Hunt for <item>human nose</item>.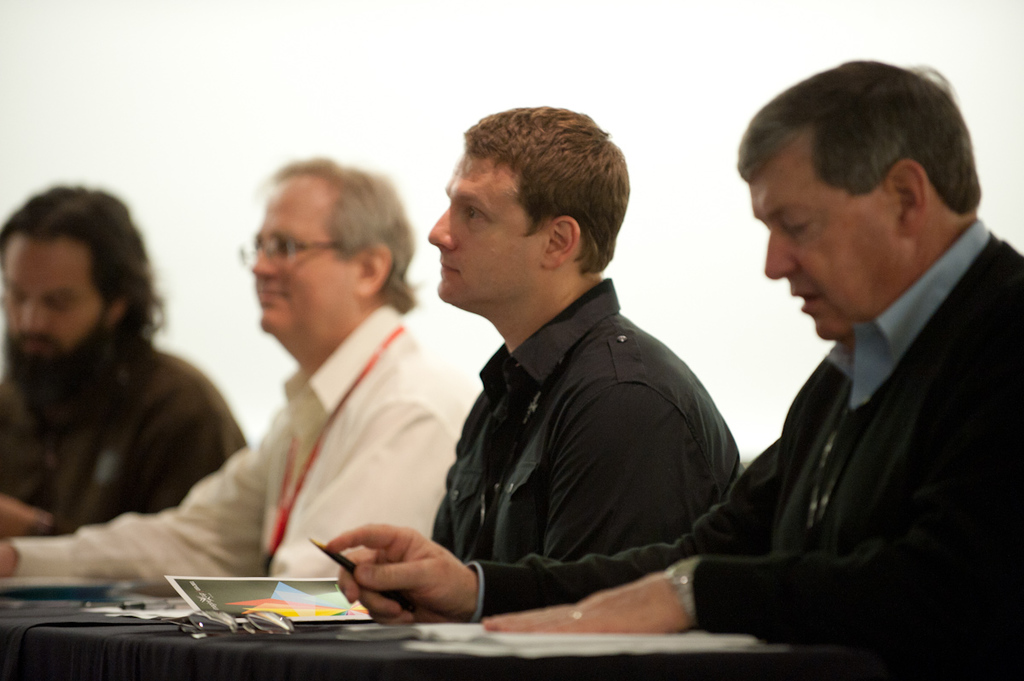
Hunted down at 762/232/801/280.
